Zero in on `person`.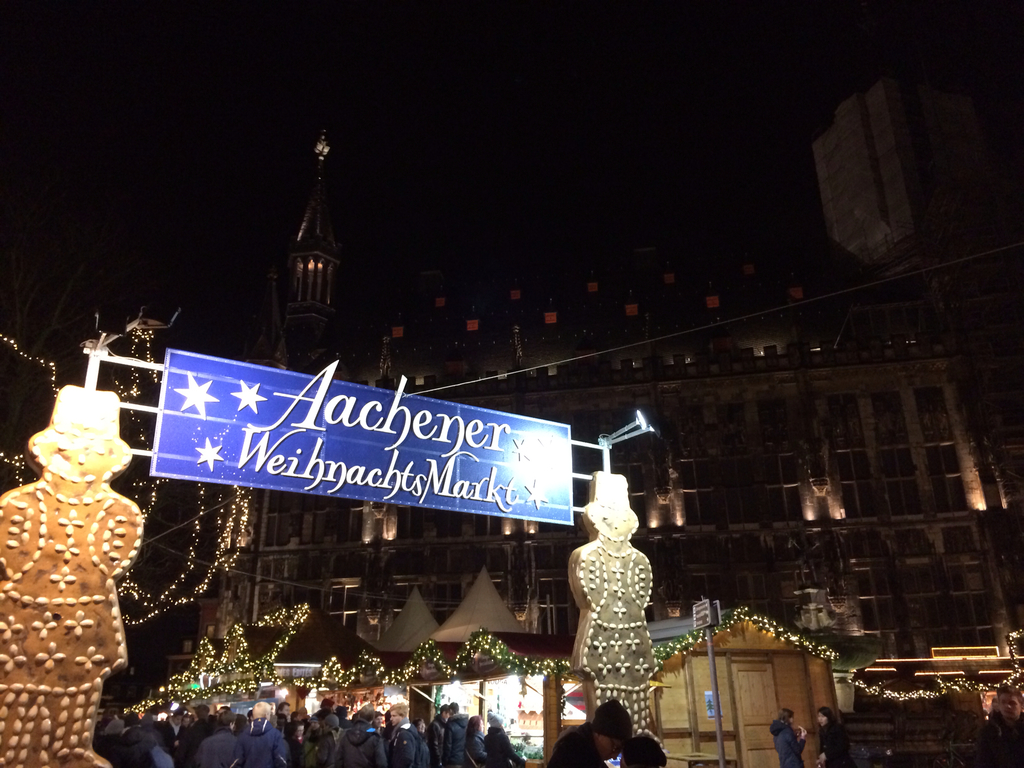
Zeroed in: 769,705,809,767.
